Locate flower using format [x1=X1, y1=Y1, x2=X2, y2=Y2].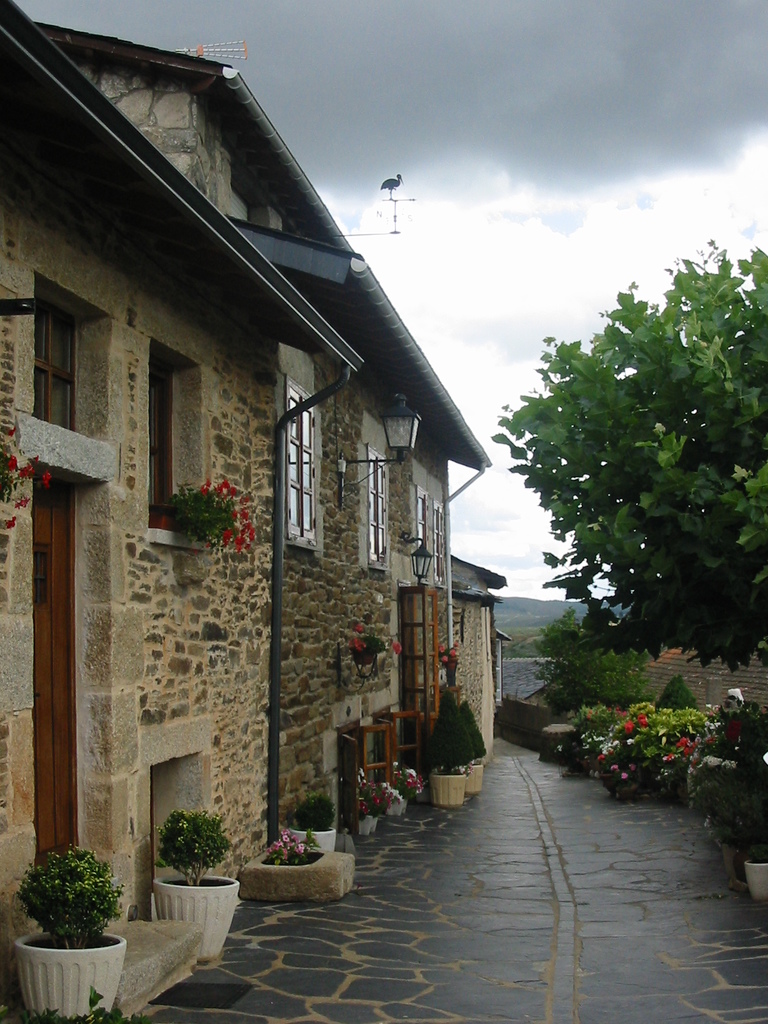
[x1=672, y1=734, x2=691, y2=746].
